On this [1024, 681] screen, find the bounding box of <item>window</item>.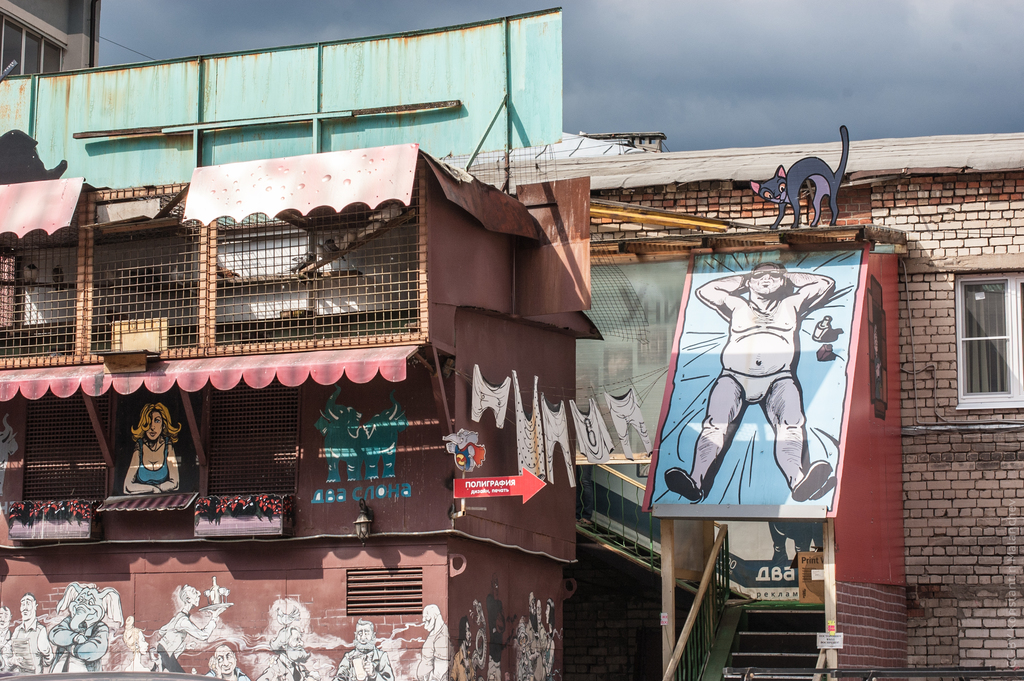
Bounding box: bbox=(345, 564, 426, 614).
